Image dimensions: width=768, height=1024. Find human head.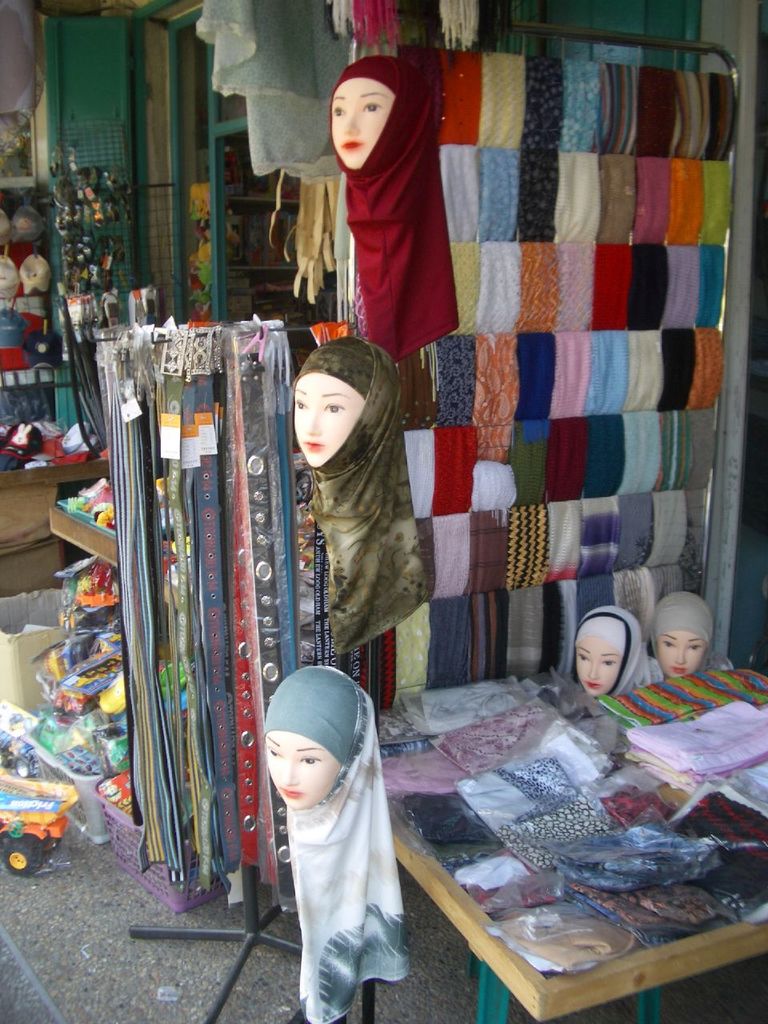
bbox=(569, 607, 646, 706).
